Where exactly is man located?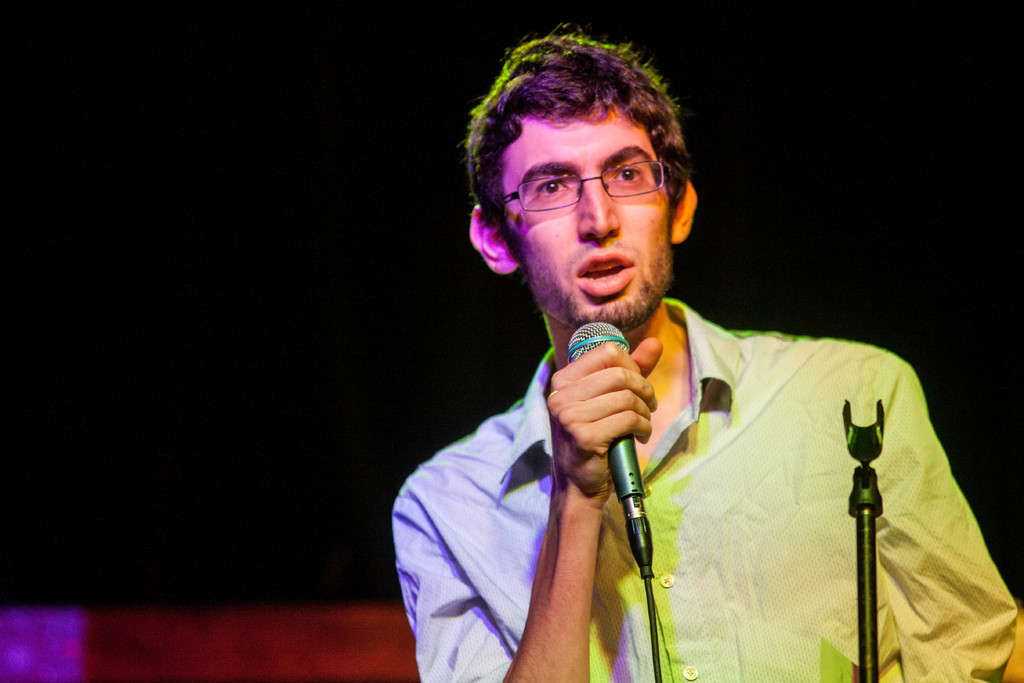
Its bounding box is 392,22,1021,682.
